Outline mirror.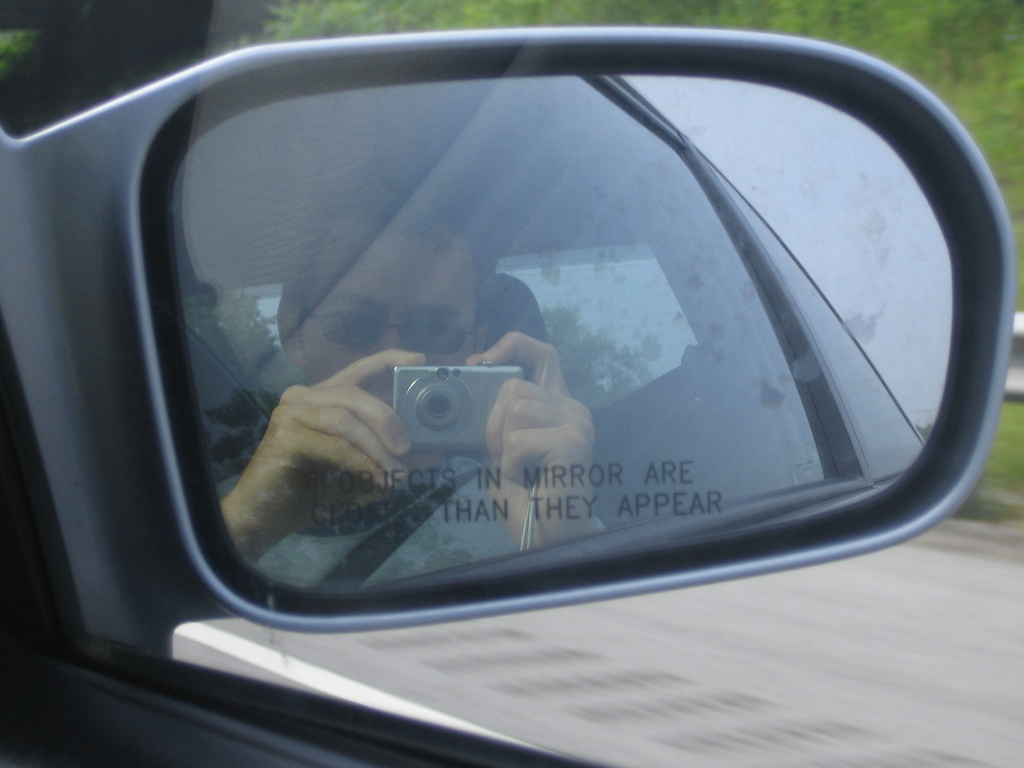
Outline: BBox(168, 74, 951, 588).
